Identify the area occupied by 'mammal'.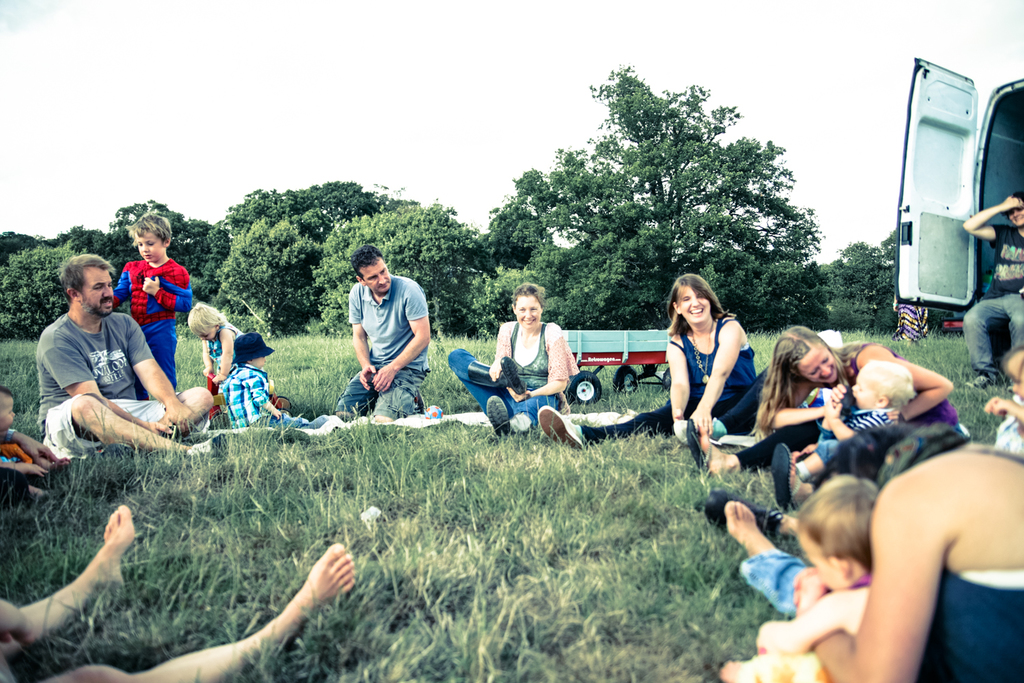
Area: [x1=113, y1=212, x2=195, y2=400].
